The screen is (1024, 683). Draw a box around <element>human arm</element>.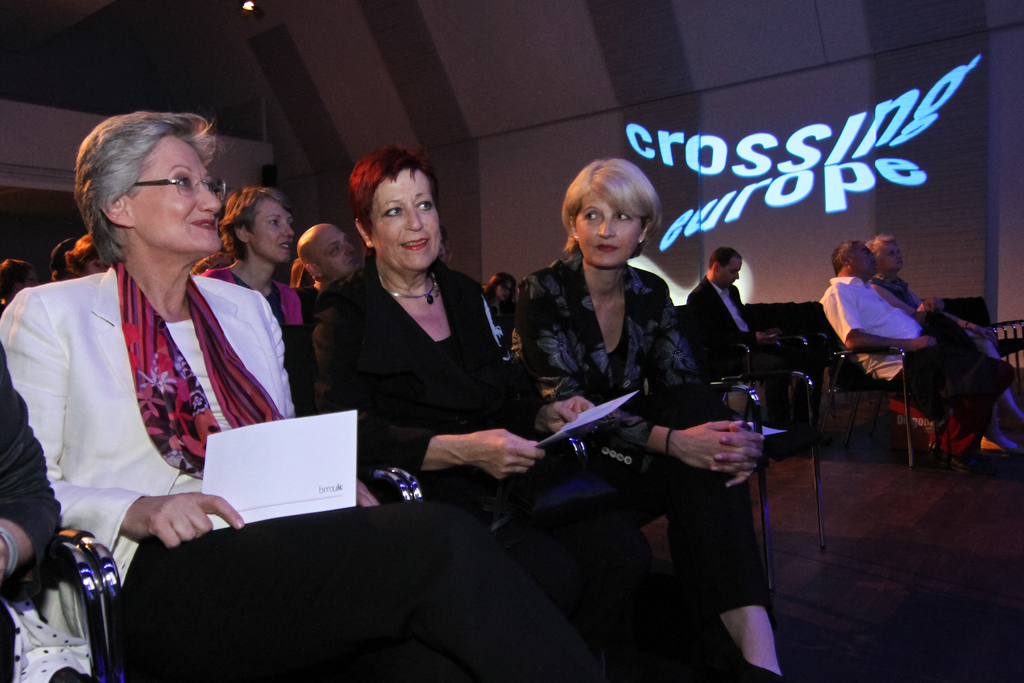
[x1=0, y1=355, x2=76, y2=593].
